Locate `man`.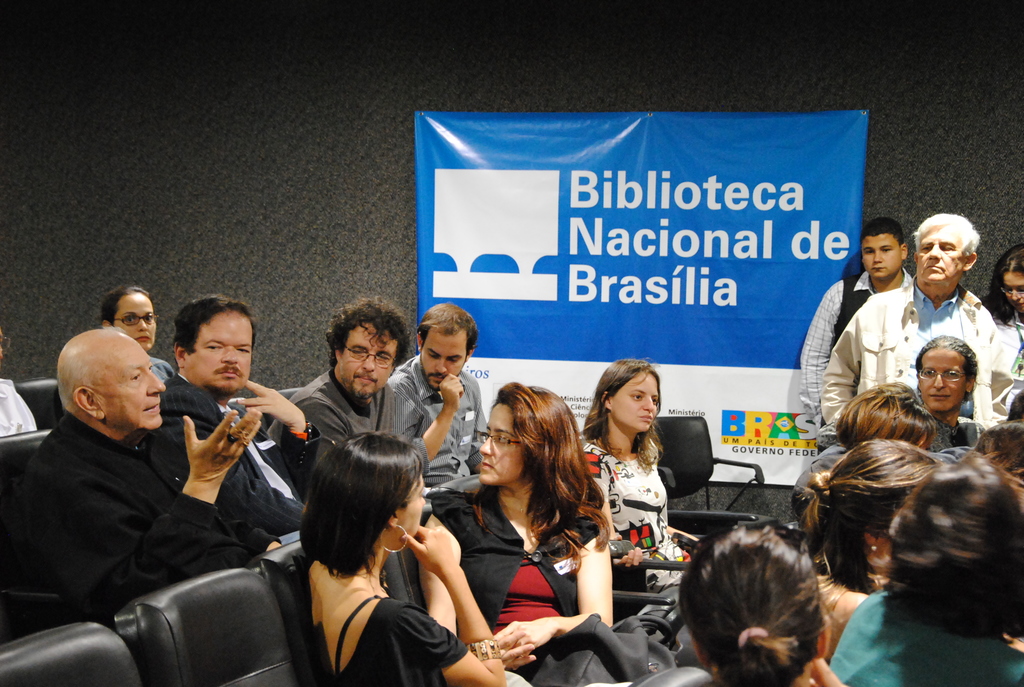
Bounding box: select_region(141, 294, 300, 537).
